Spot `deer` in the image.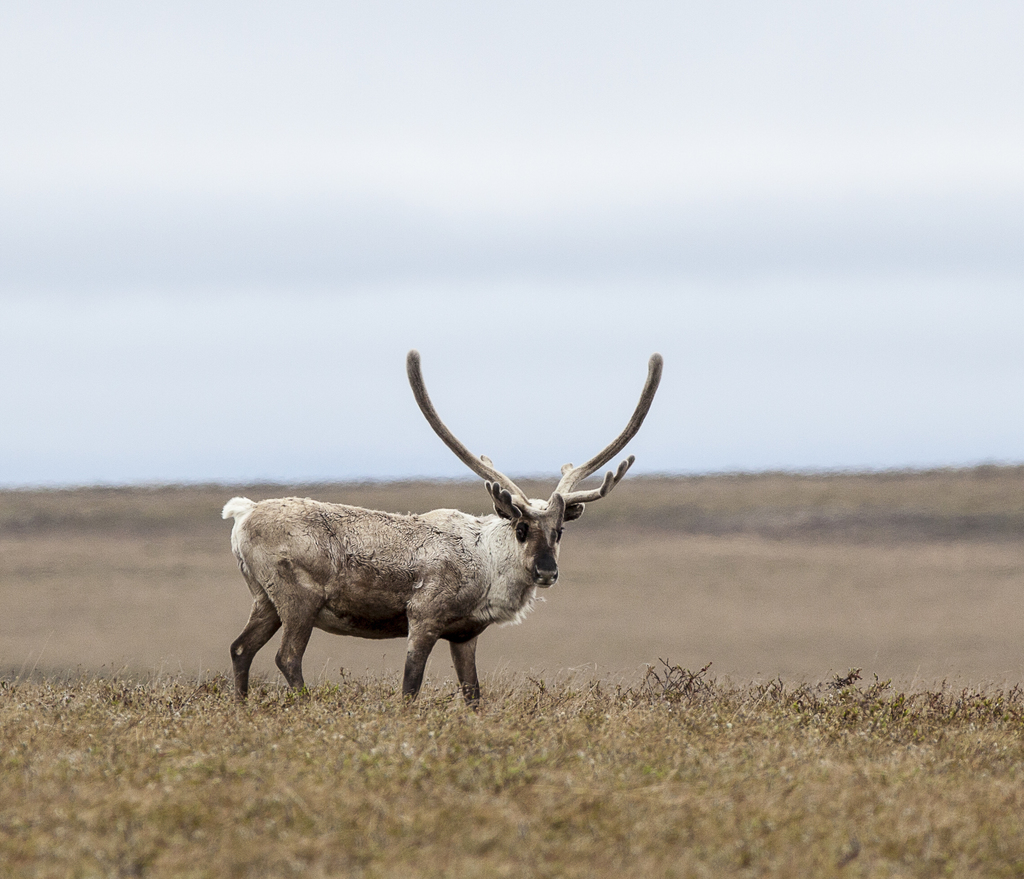
`deer` found at 226, 353, 663, 702.
